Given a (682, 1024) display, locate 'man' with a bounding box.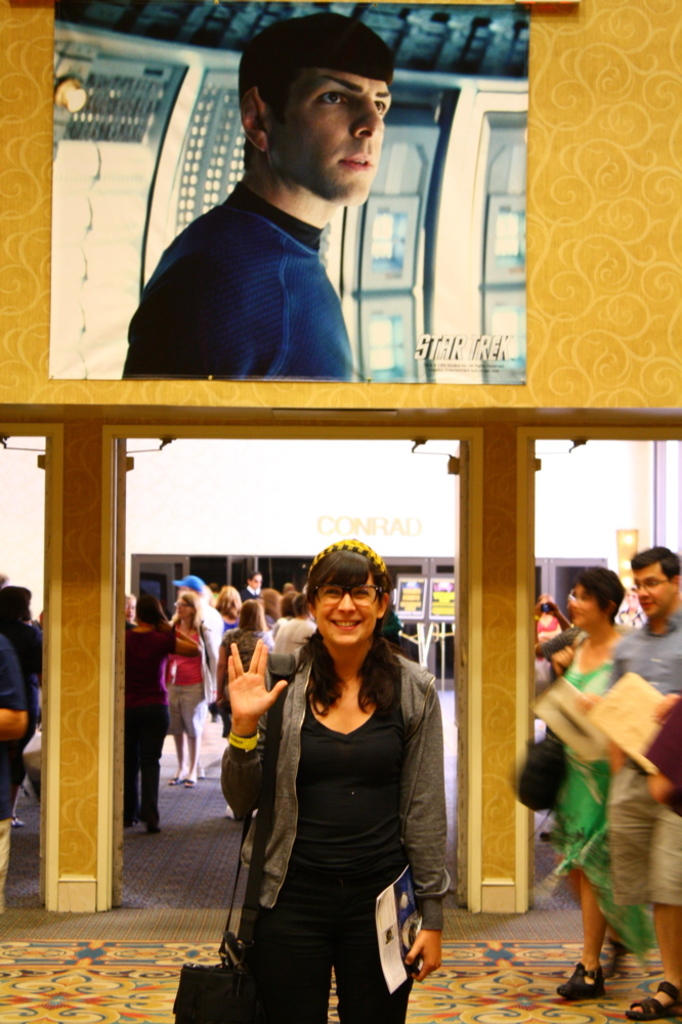
Located: {"x1": 0, "y1": 583, "x2": 43, "y2": 828}.
